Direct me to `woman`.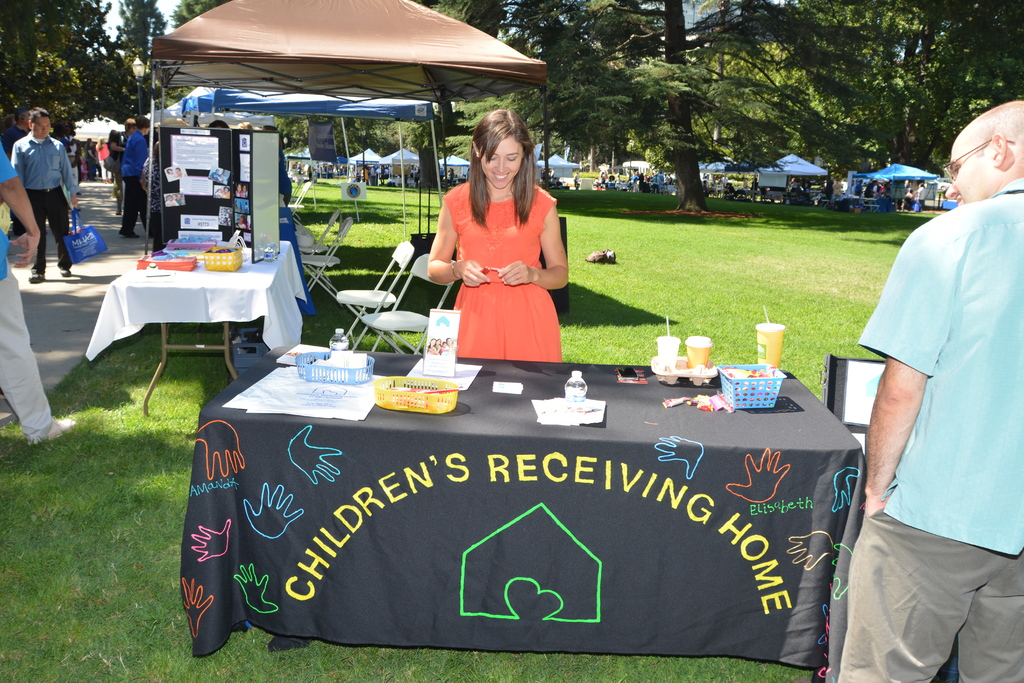
Direction: select_region(102, 131, 125, 210).
